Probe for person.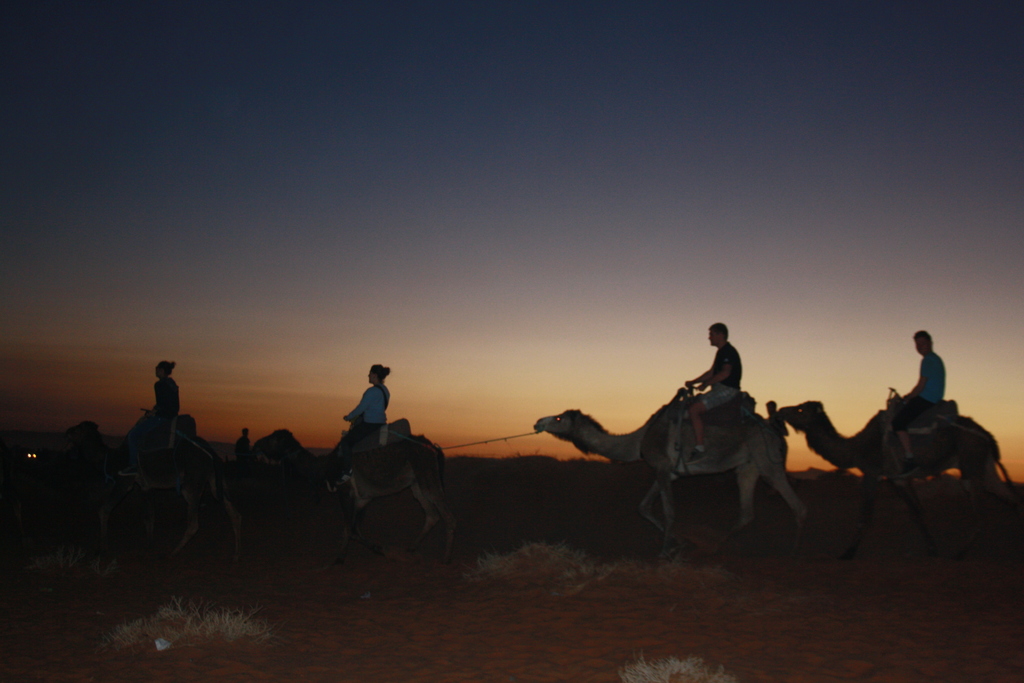
Probe result: [341, 366, 401, 467].
